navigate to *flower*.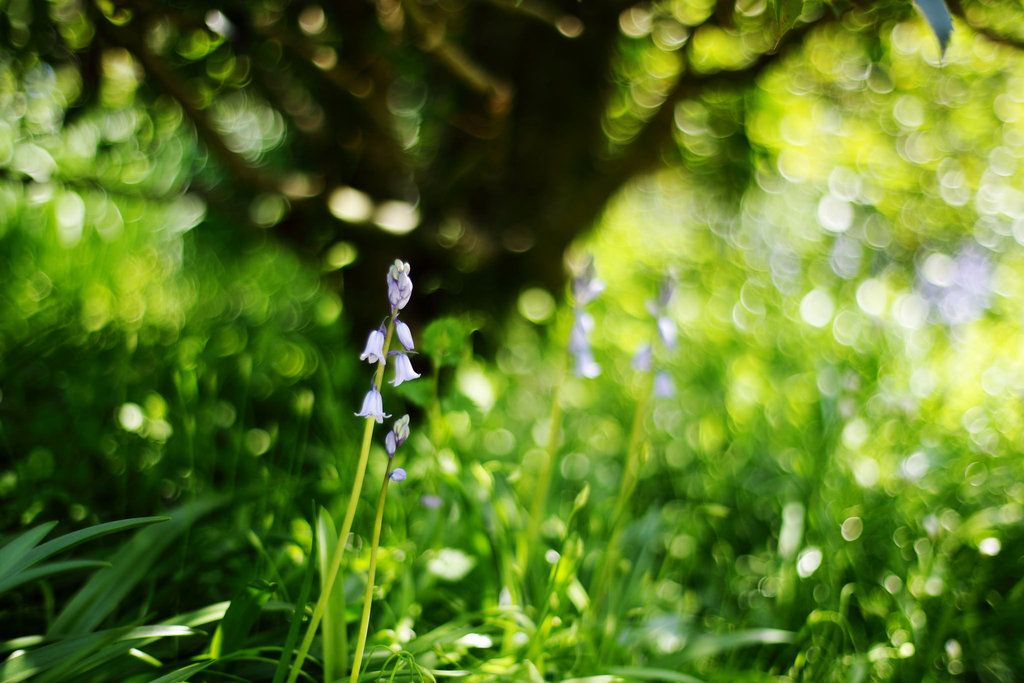
Navigation target: 390,347,419,388.
